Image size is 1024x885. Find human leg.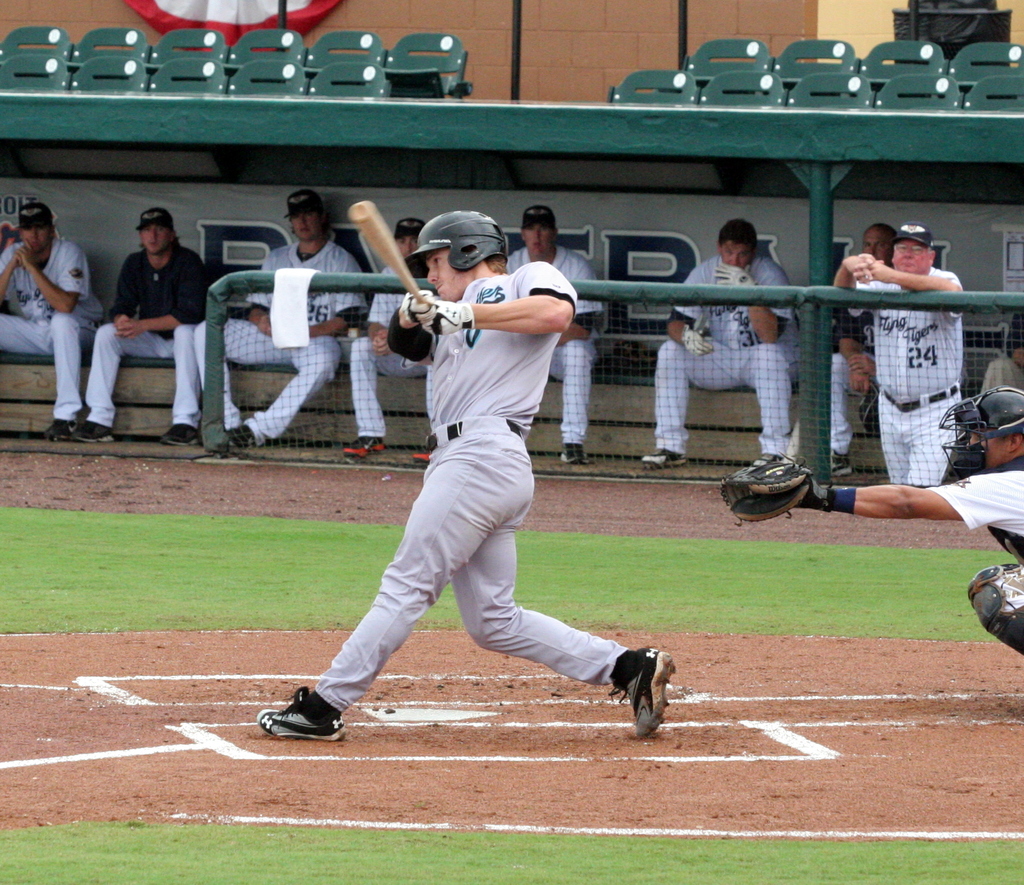
locate(833, 351, 868, 474).
